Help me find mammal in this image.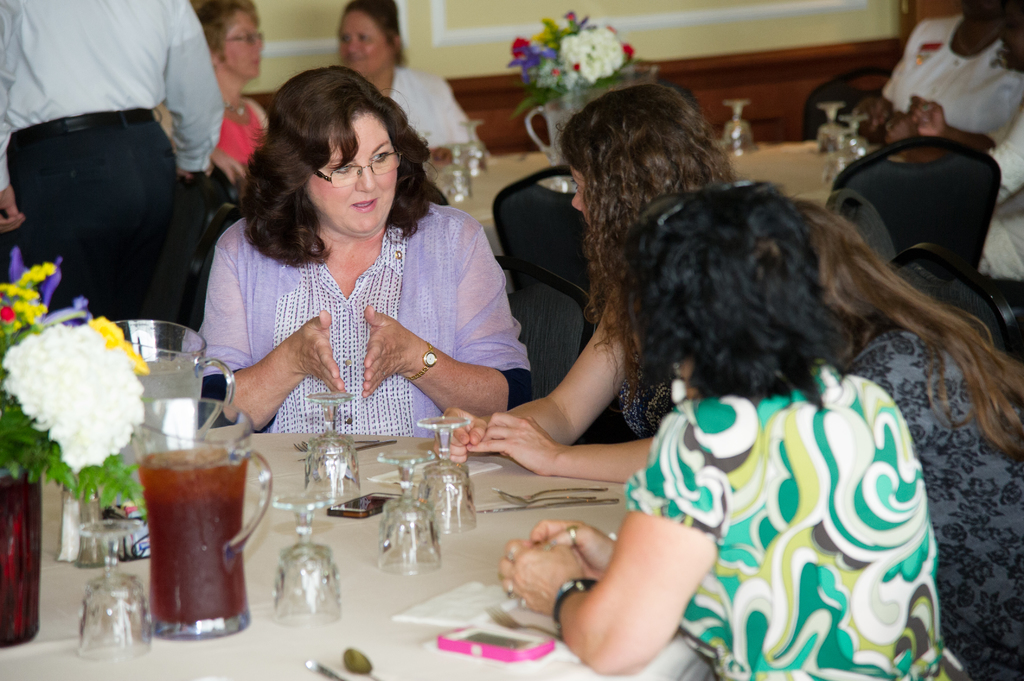
Found it: (438, 92, 743, 478).
